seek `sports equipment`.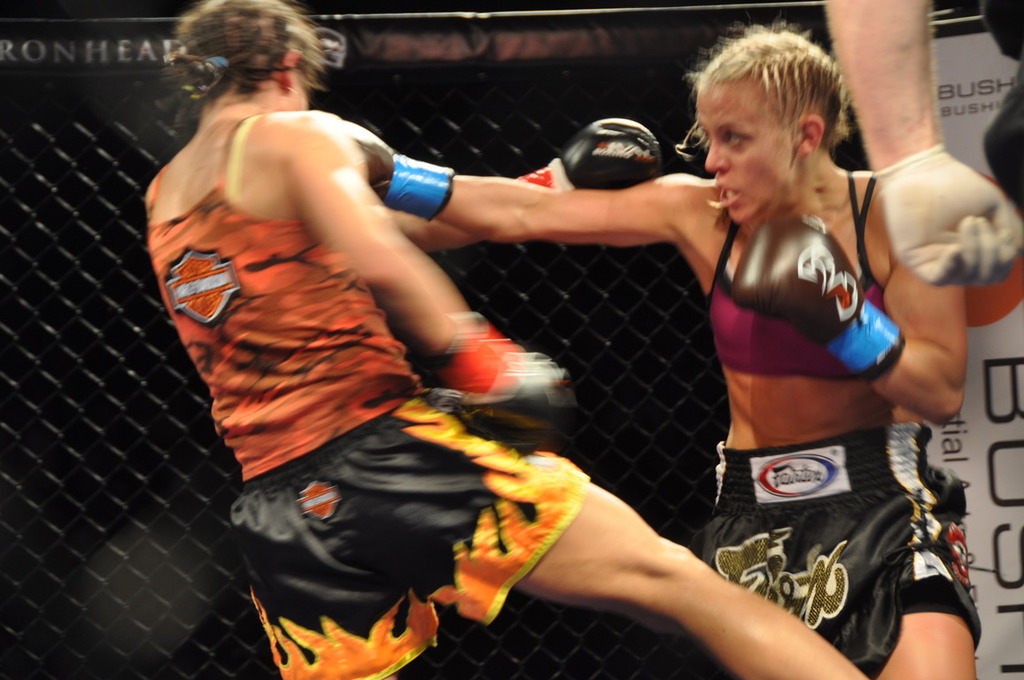
bbox=(521, 119, 661, 193).
